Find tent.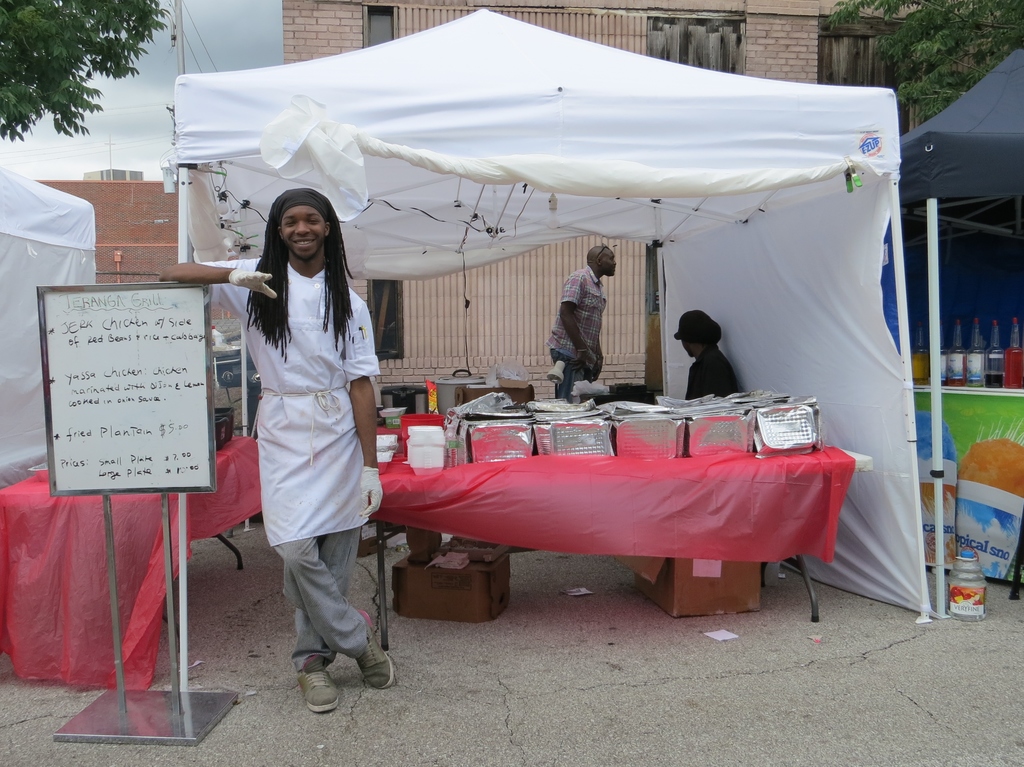
crop(0, 152, 76, 487).
